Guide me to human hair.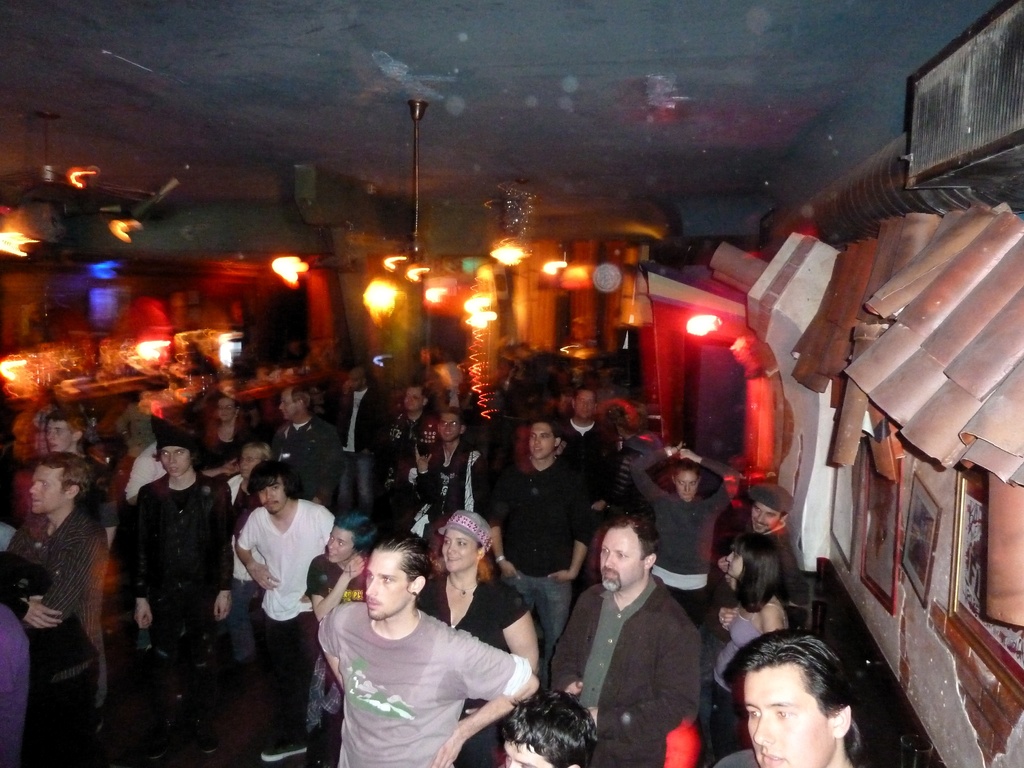
Guidance: detection(48, 406, 90, 437).
